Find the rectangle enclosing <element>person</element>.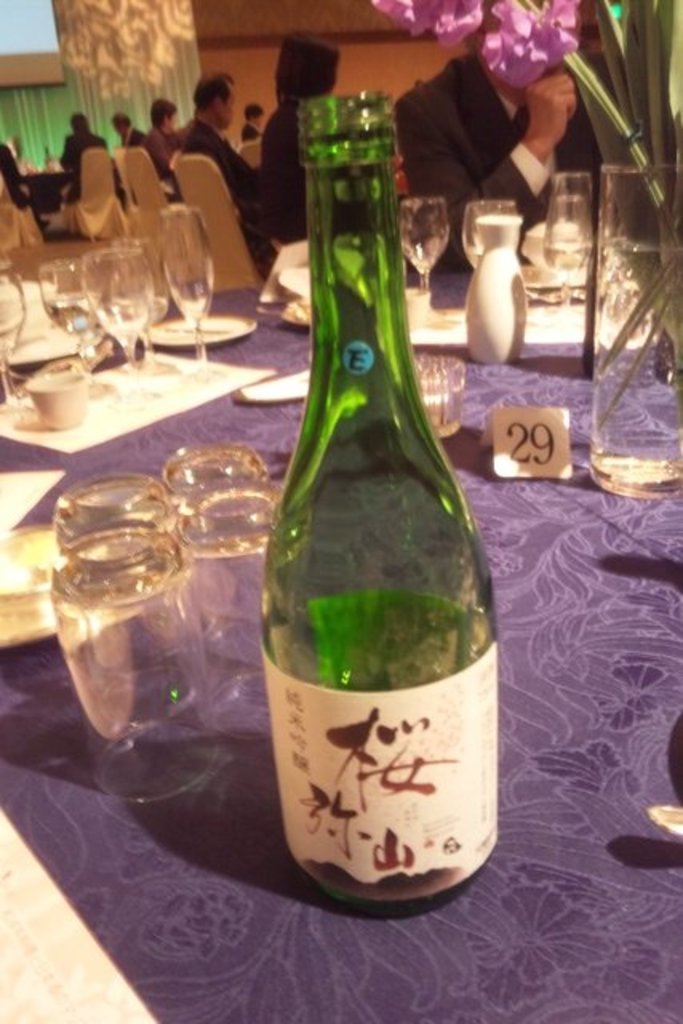
select_region(254, 26, 347, 240).
